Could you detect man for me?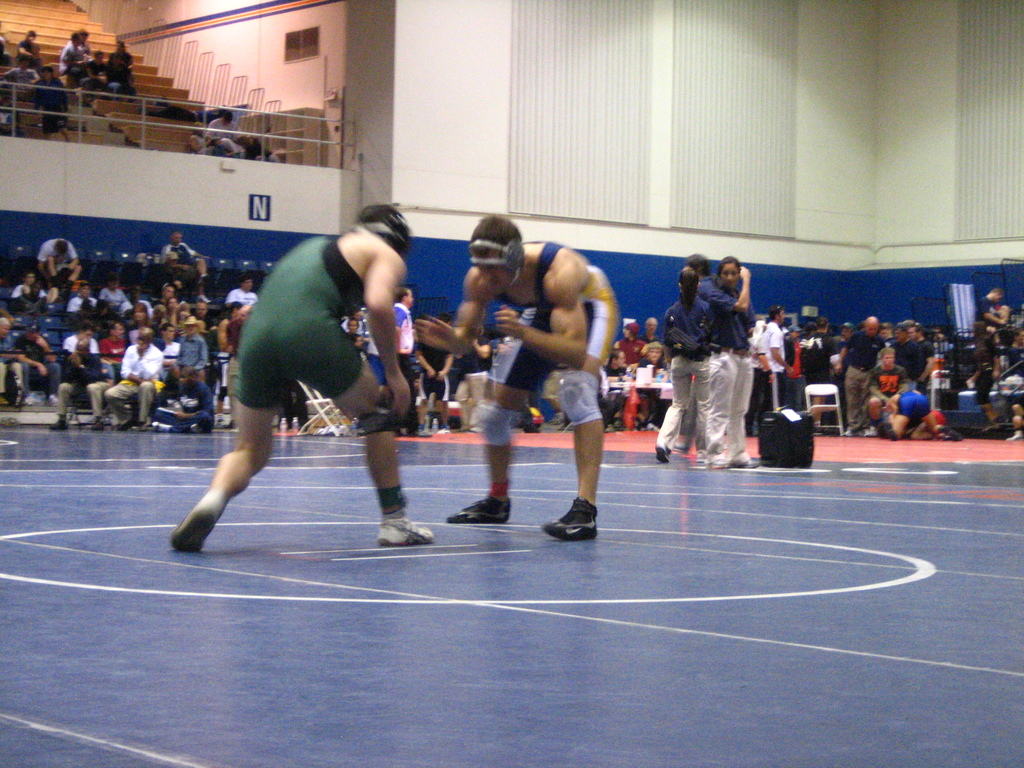
Detection result: 8:272:59:315.
